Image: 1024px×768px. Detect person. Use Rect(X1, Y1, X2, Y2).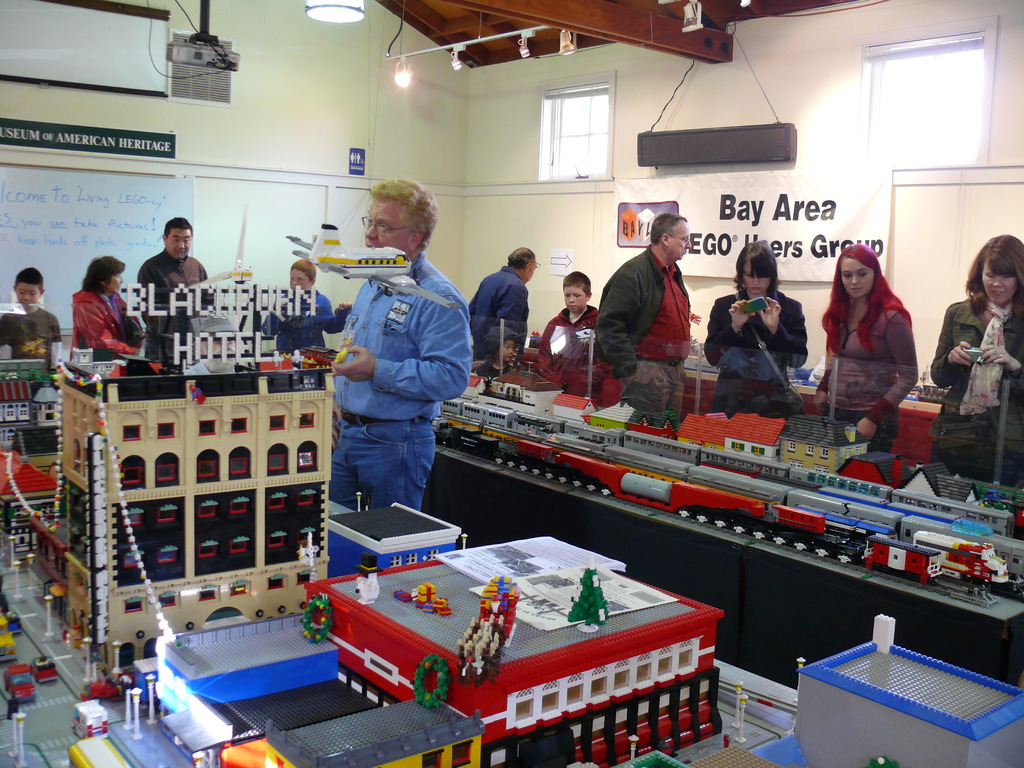
Rect(931, 231, 1022, 481).
